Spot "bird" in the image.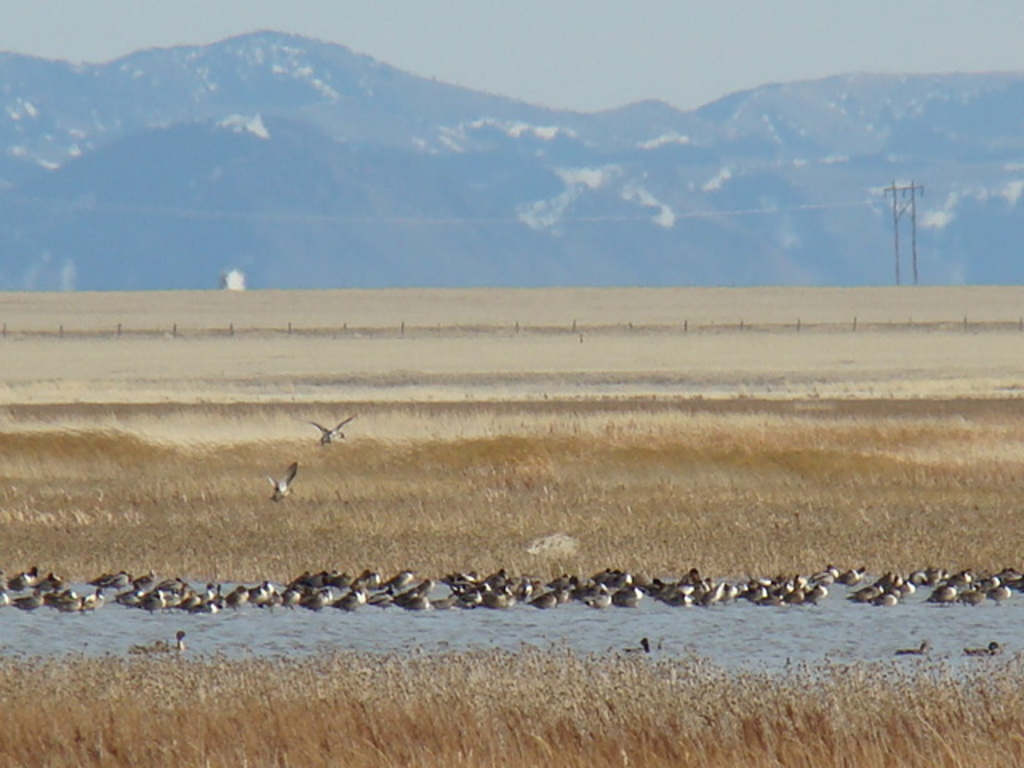
"bird" found at (left=731, top=579, right=742, bottom=590).
